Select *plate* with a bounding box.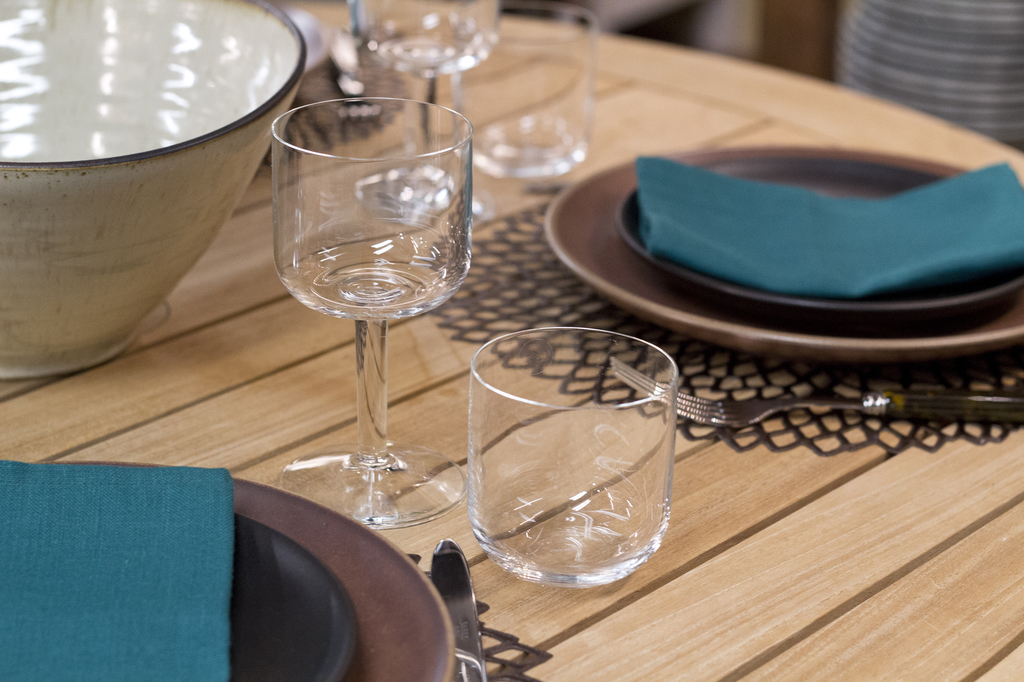
rect(47, 461, 460, 681).
